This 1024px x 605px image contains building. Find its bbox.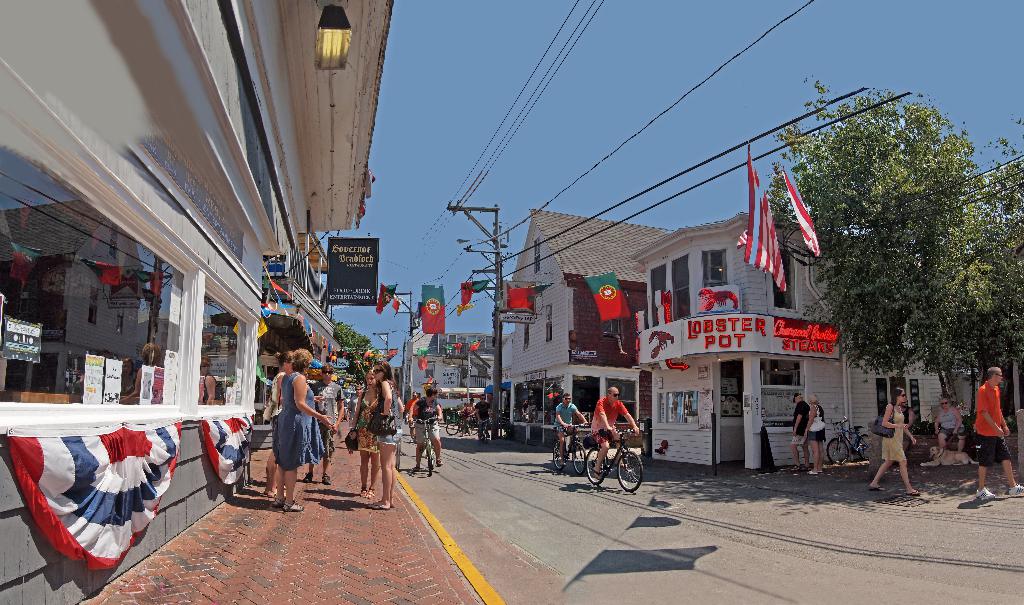
bbox(633, 209, 1023, 478).
